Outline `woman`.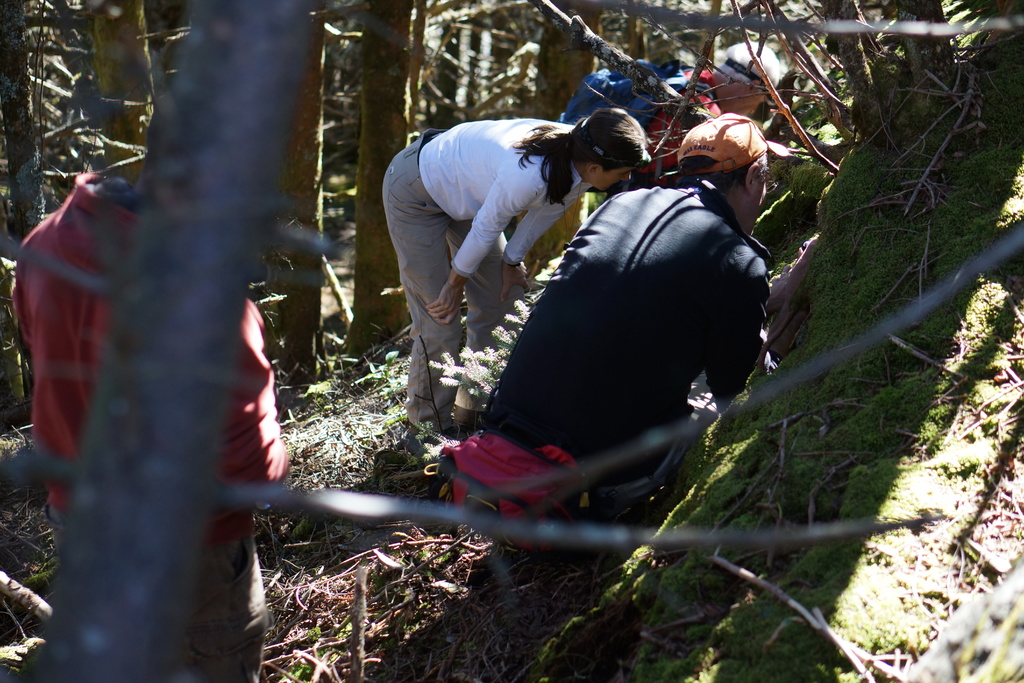
Outline: pyautogui.locateOnScreen(376, 99, 676, 495).
